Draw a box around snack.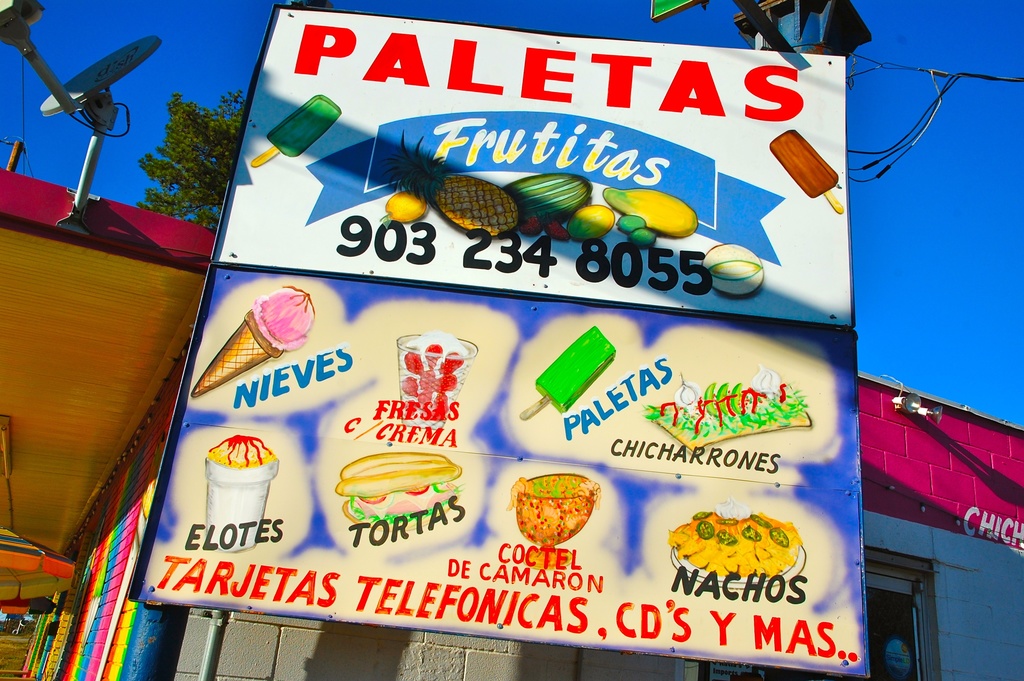
<box>513,485,611,553</box>.
